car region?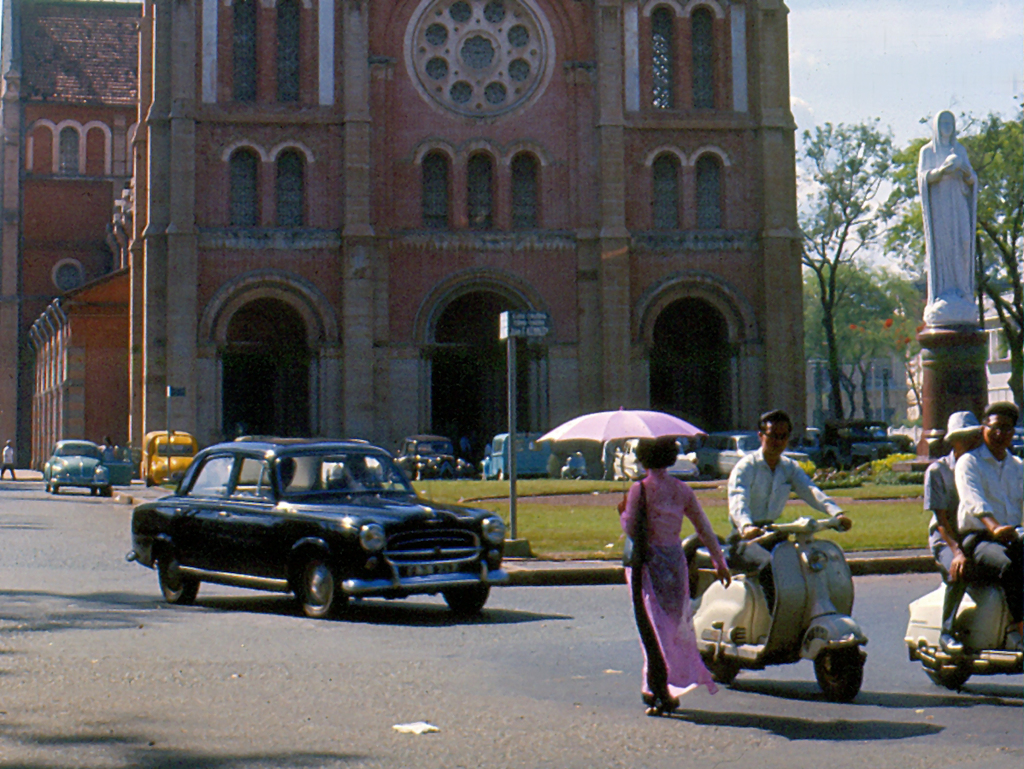
562,449,590,480
